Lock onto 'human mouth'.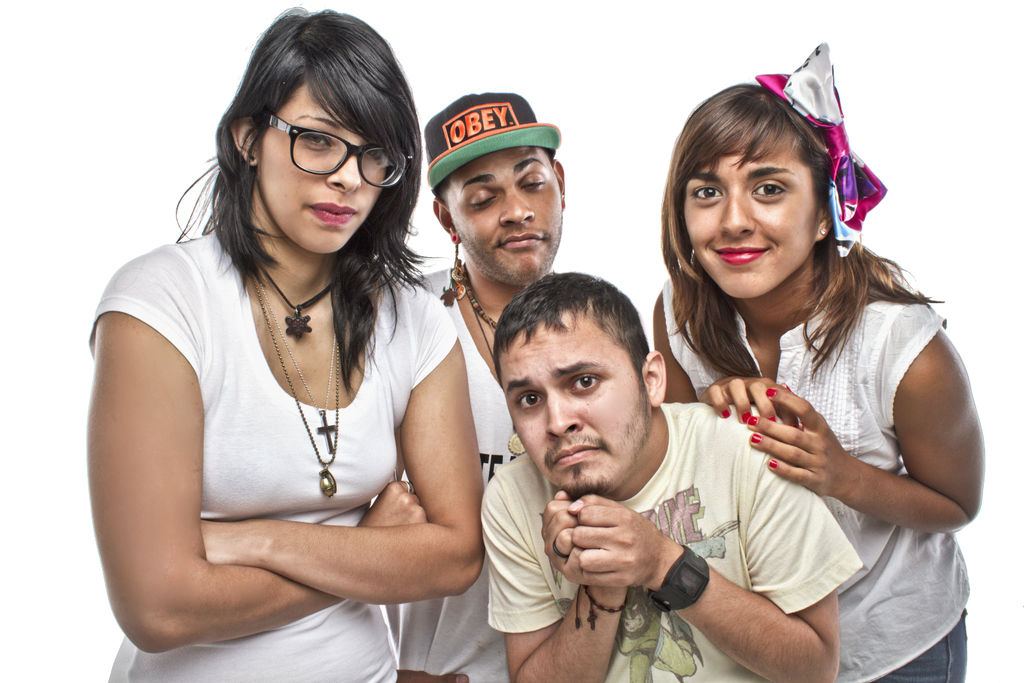
Locked: 710, 241, 772, 266.
